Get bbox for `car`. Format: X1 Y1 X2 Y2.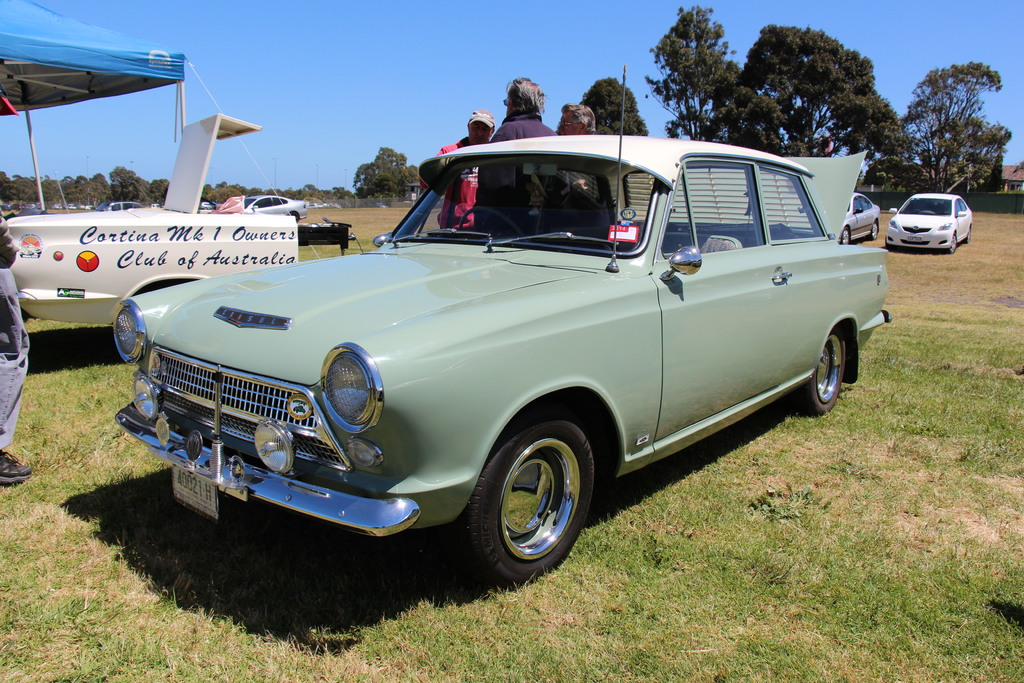
881 192 970 256.
